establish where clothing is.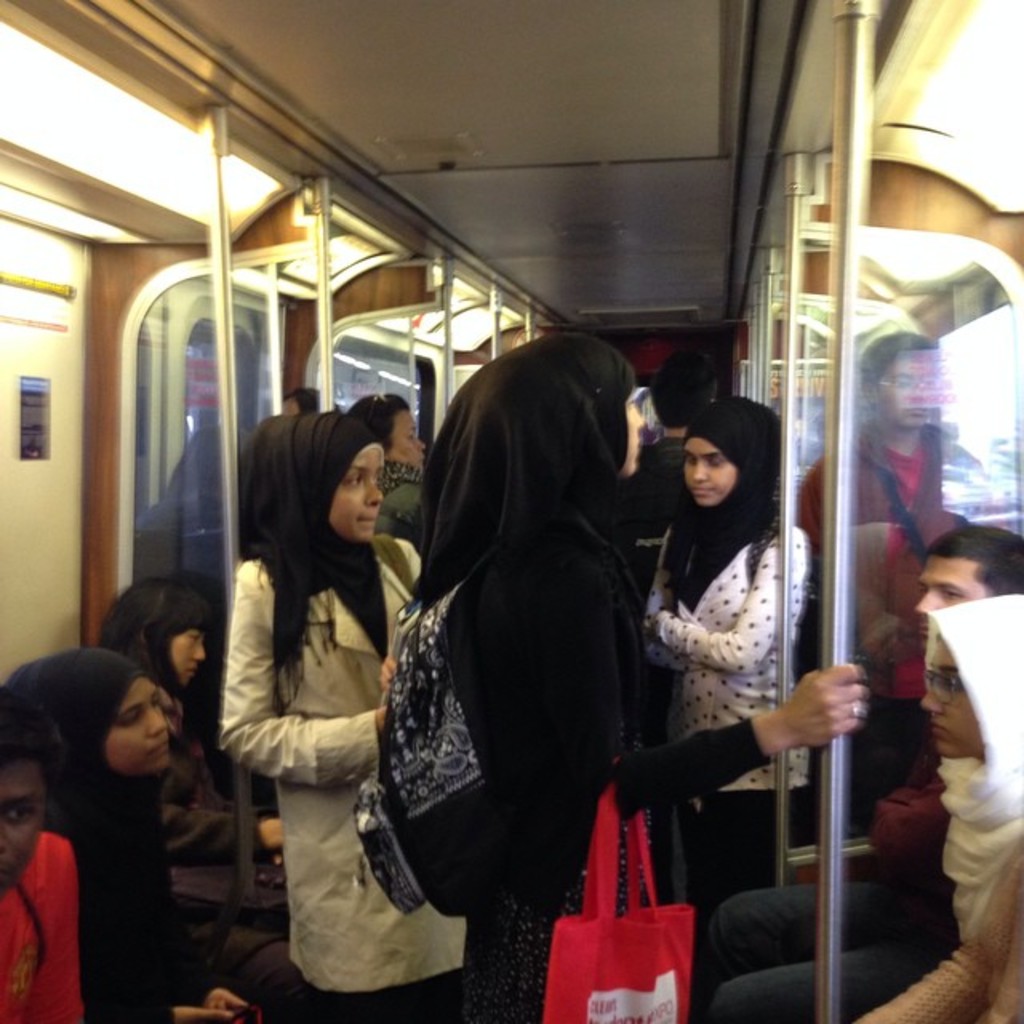
Established at box(835, 430, 1005, 822).
